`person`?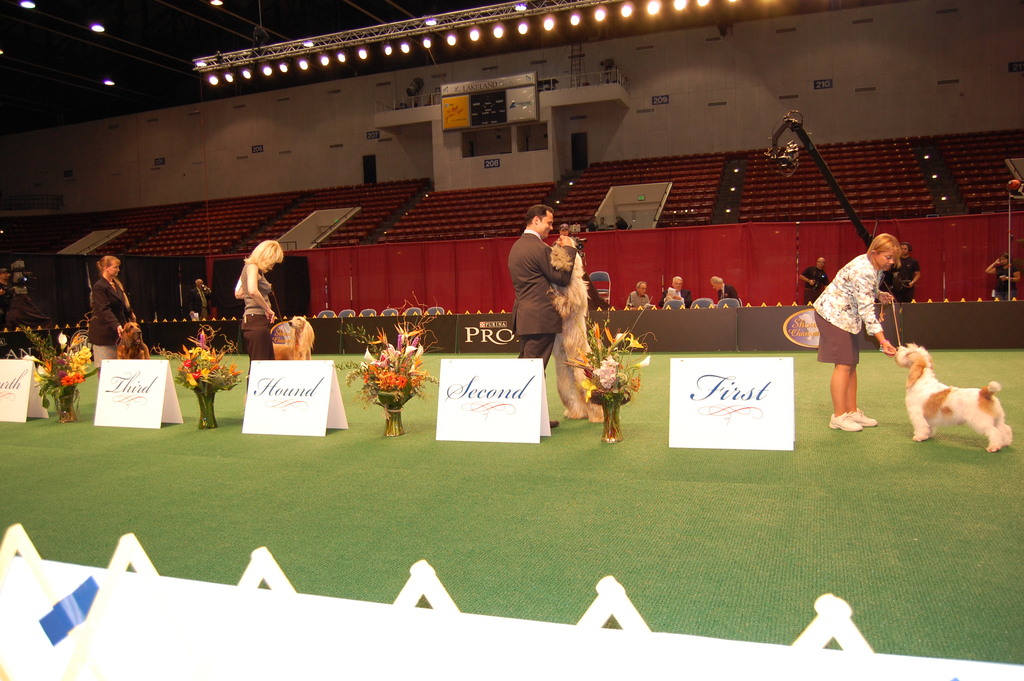
detection(712, 275, 742, 305)
